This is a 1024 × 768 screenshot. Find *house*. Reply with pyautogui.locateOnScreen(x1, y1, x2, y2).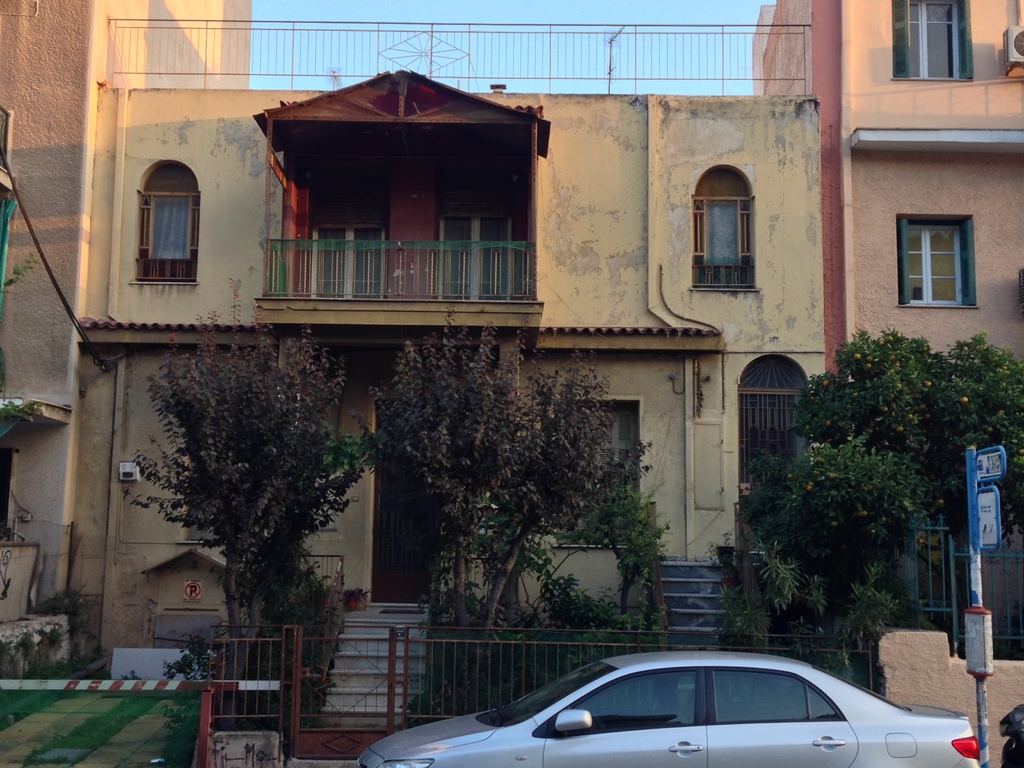
pyautogui.locateOnScreen(1, 0, 1023, 736).
